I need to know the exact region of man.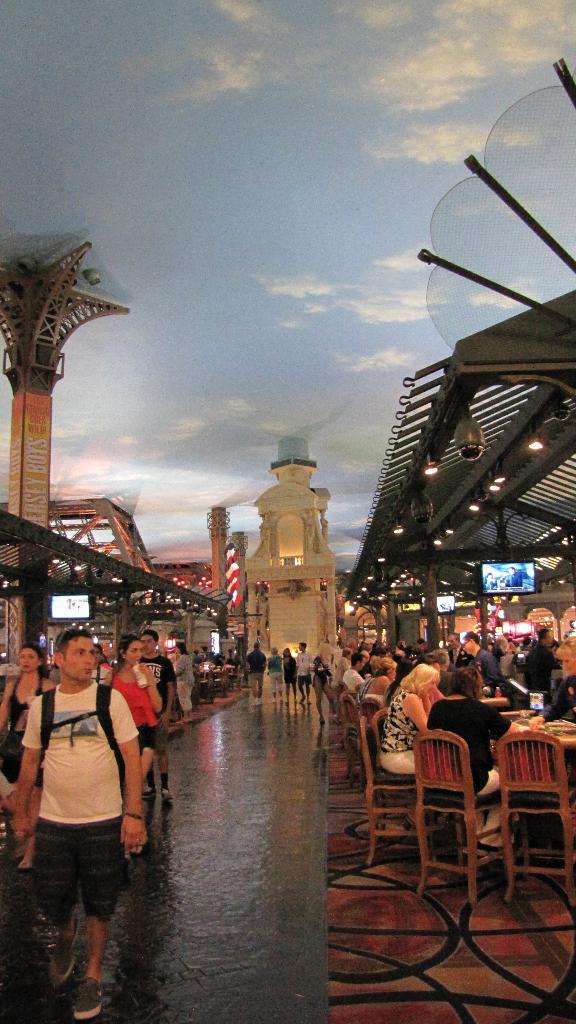
Region: (522,627,564,707).
